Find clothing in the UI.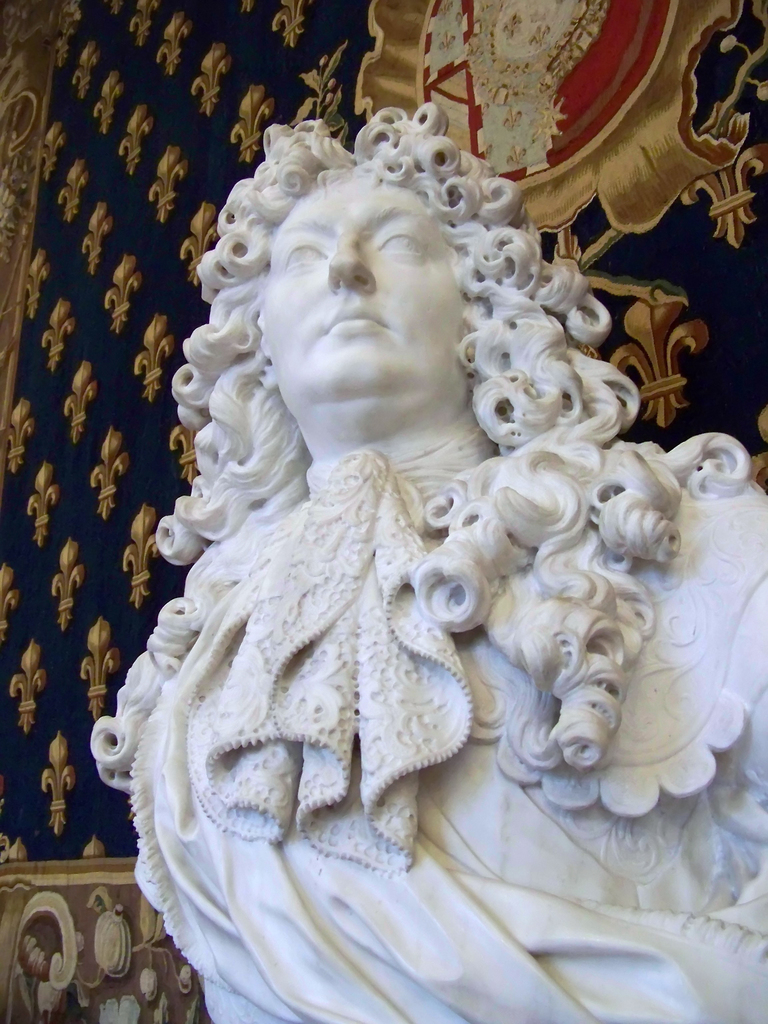
UI element at detection(127, 447, 767, 1023).
